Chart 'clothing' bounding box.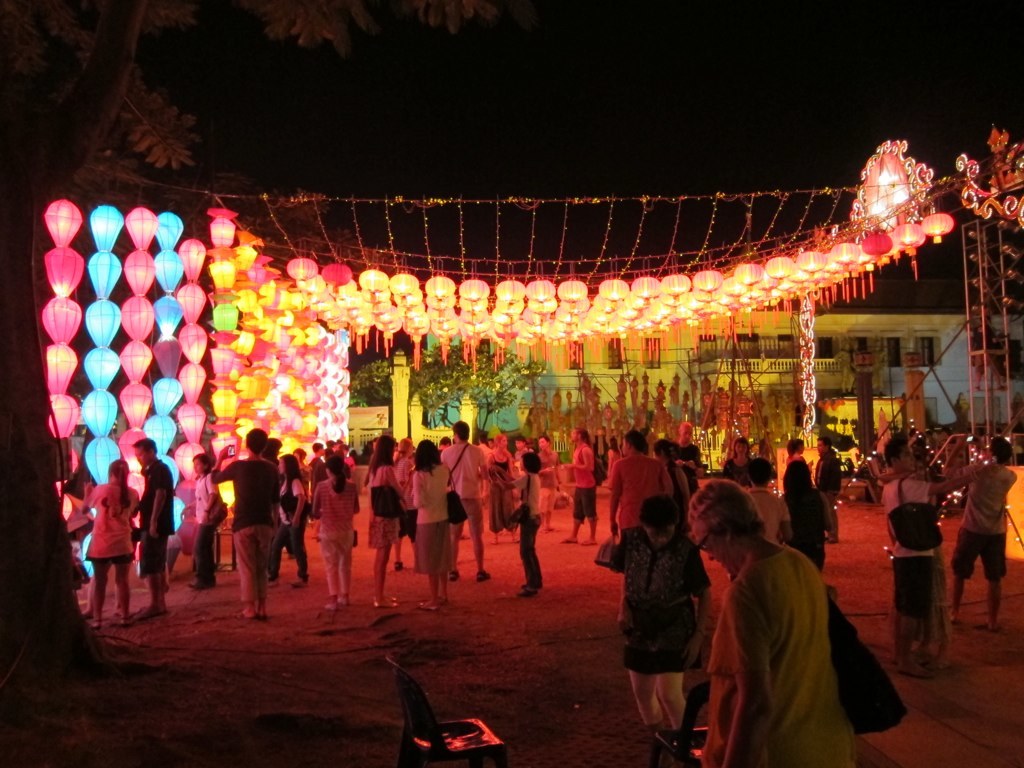
Charted: [left=883, top=477, right=942, bottom=606].
